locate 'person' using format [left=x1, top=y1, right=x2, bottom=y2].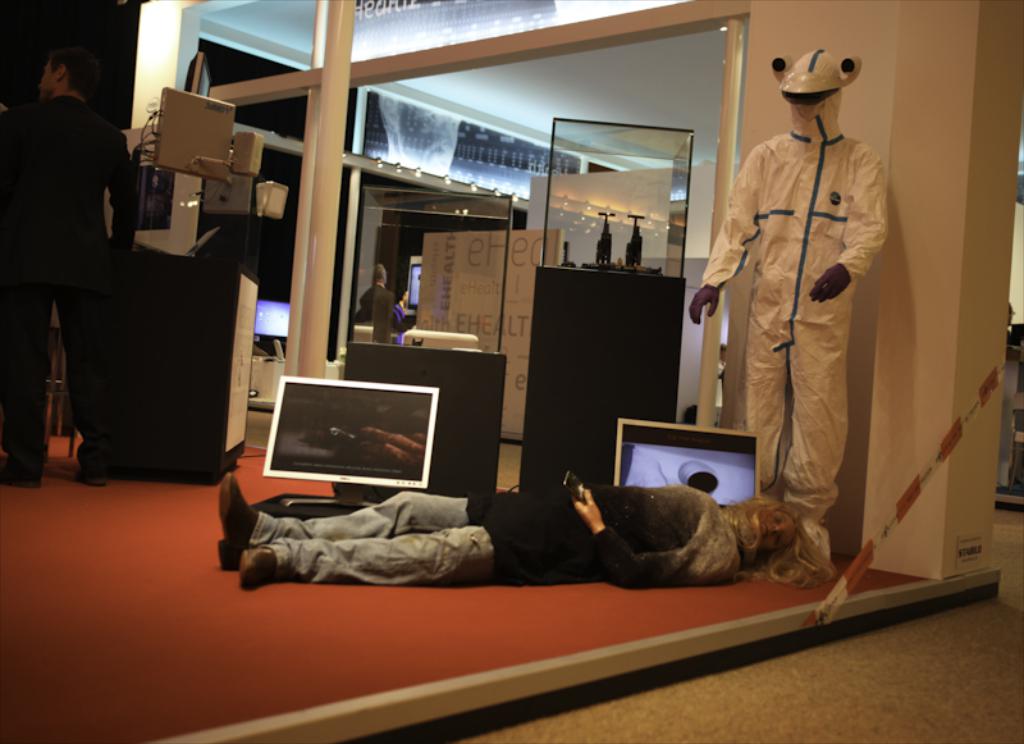
[left=682, top=45, right=895, bottom=562].
